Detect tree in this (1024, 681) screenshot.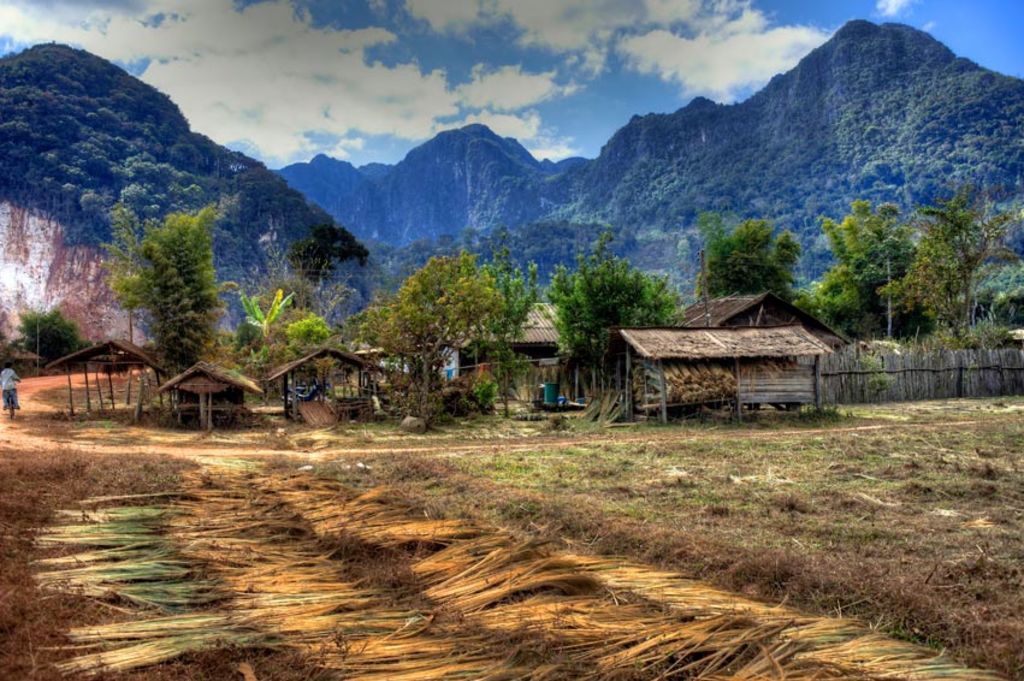
Detection: <bbox>839, 194, 971, 320</bbox>.
